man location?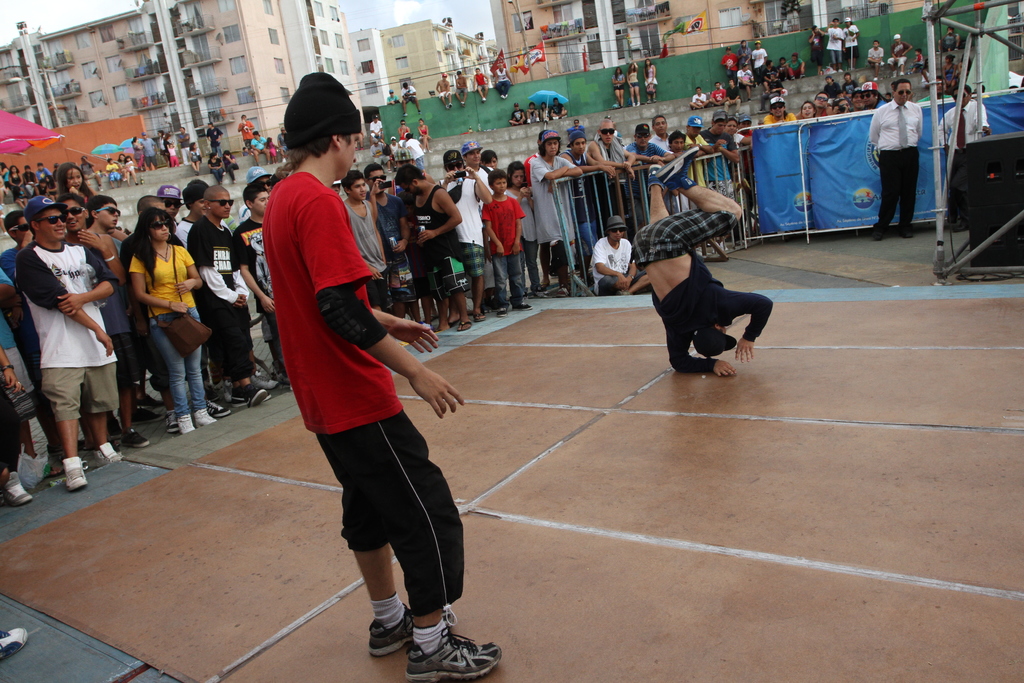
{"x1": 495, "y1": 63, "x2": 512, "y2": 97}
